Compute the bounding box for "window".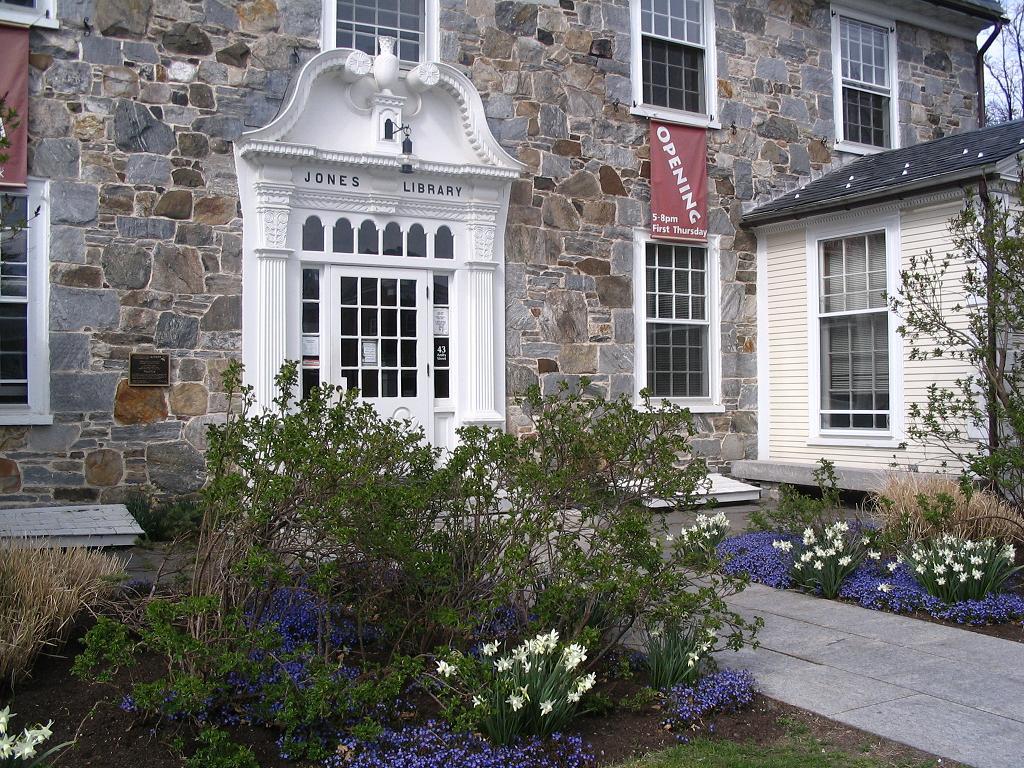
(631,0,717,127).
